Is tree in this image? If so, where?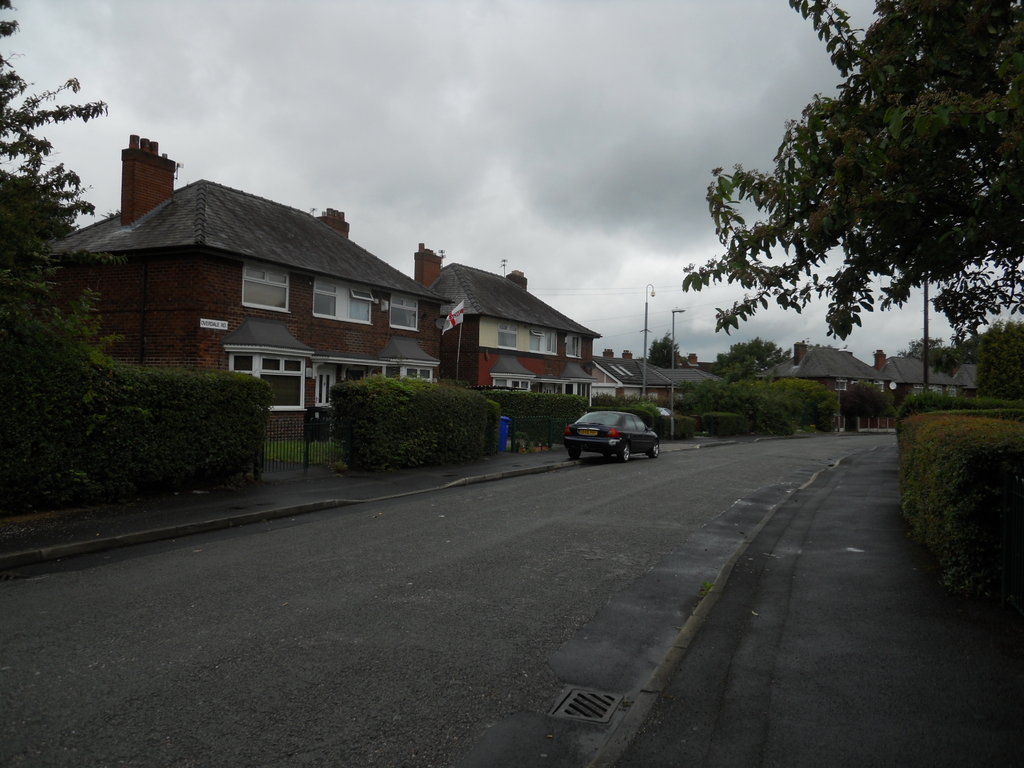
Yes, at locate(684, 3, 1023, 340).
